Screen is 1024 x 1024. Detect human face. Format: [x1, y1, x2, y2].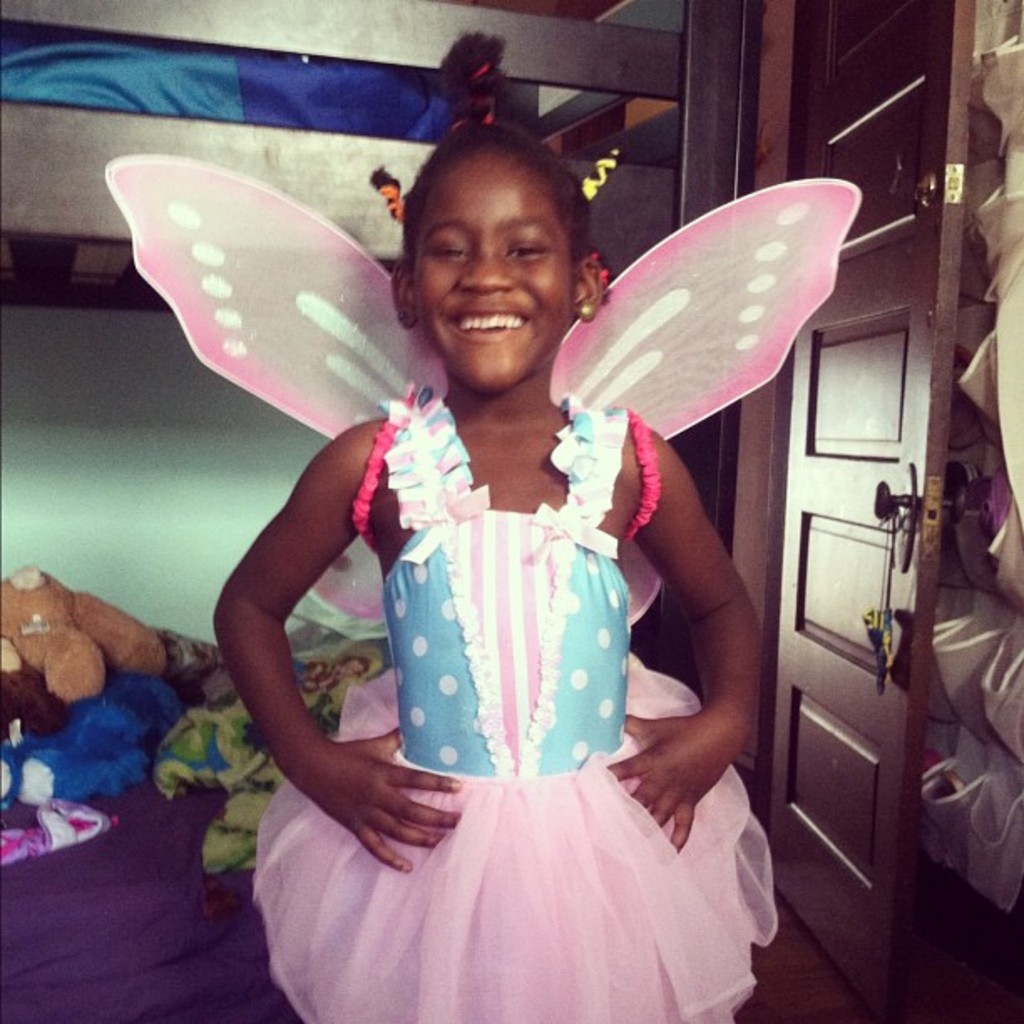
[413, 154, 581, 400].
